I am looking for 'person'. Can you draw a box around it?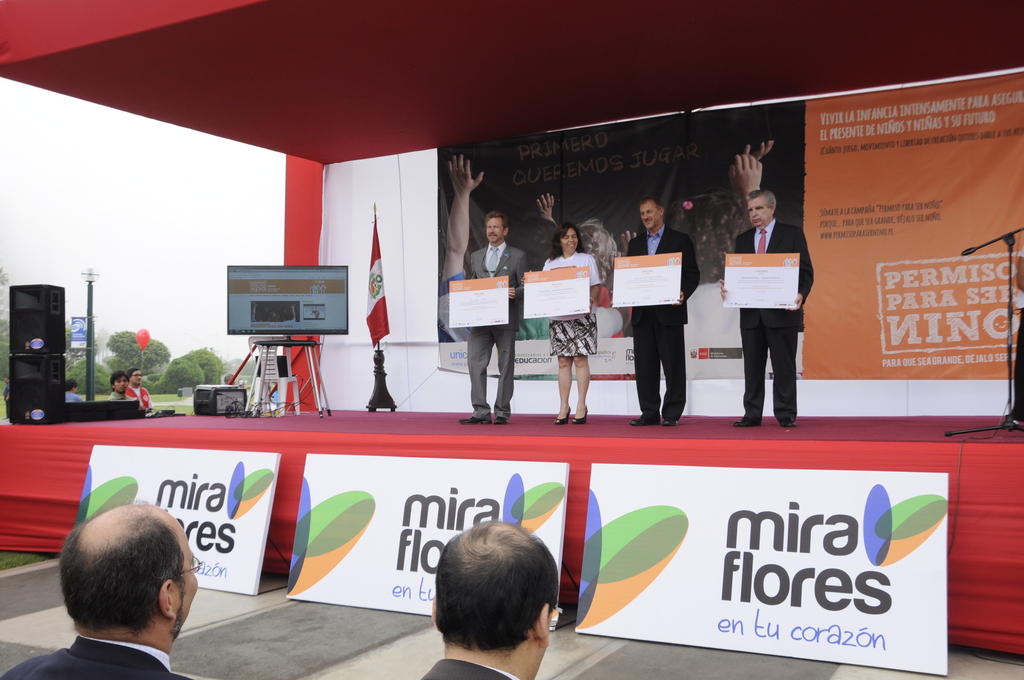
Sure, the bounding box is {"left": 436, "top": 152, "right": 637, "bottom": 339}.
